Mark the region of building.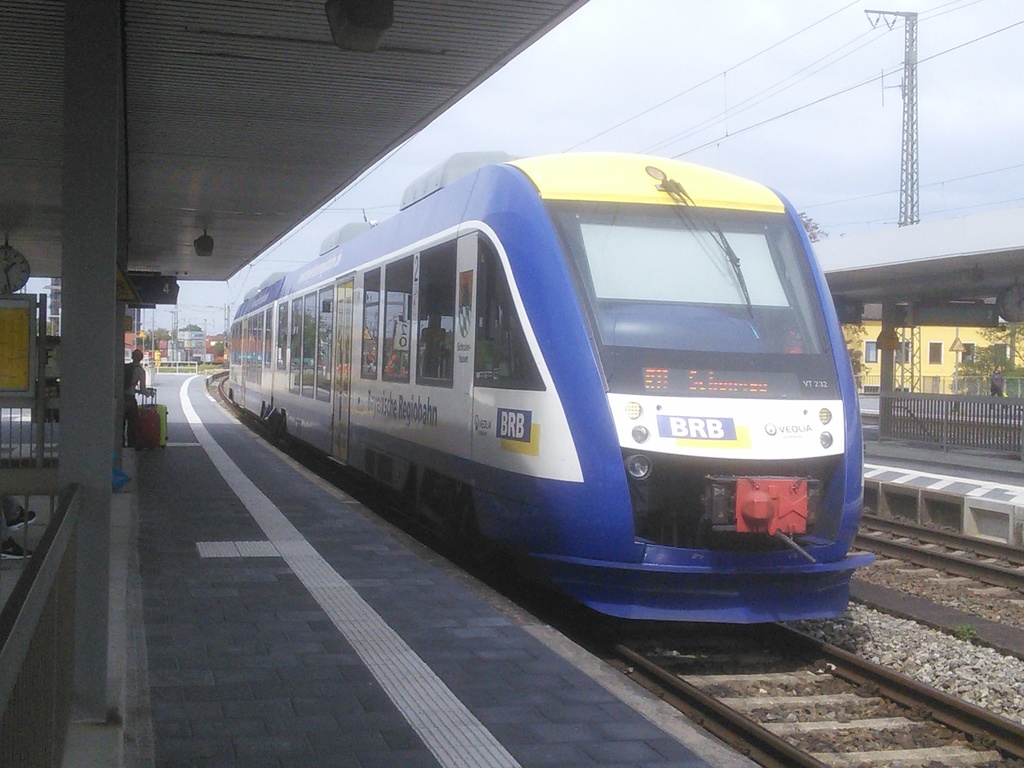
Region: rect(209, 332, 228, 365).
